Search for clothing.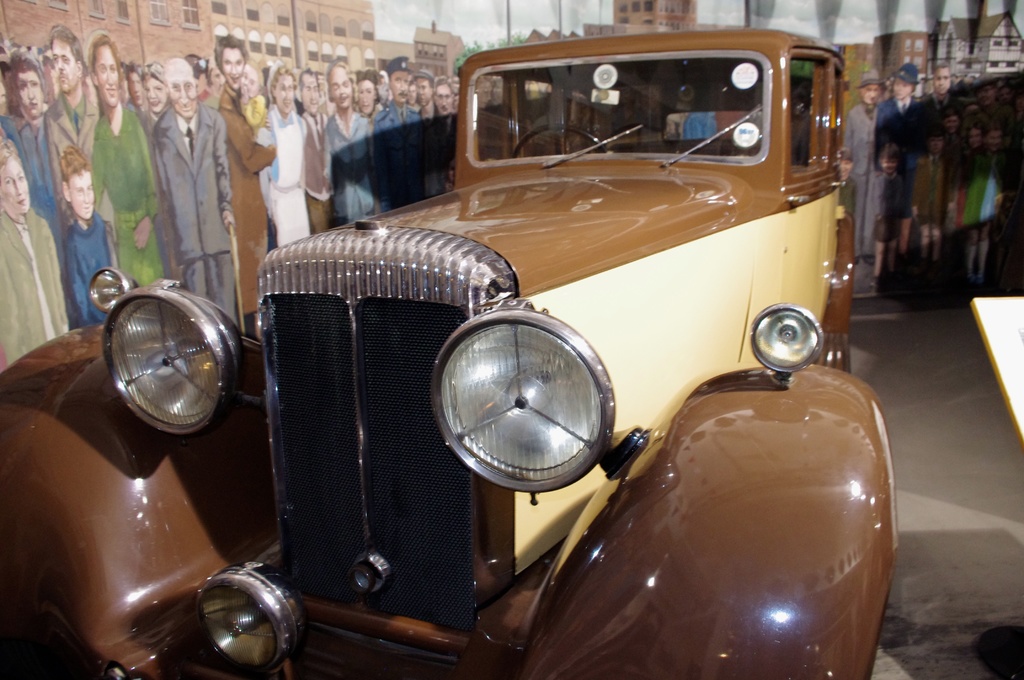
Found at 954:138:970:211.
